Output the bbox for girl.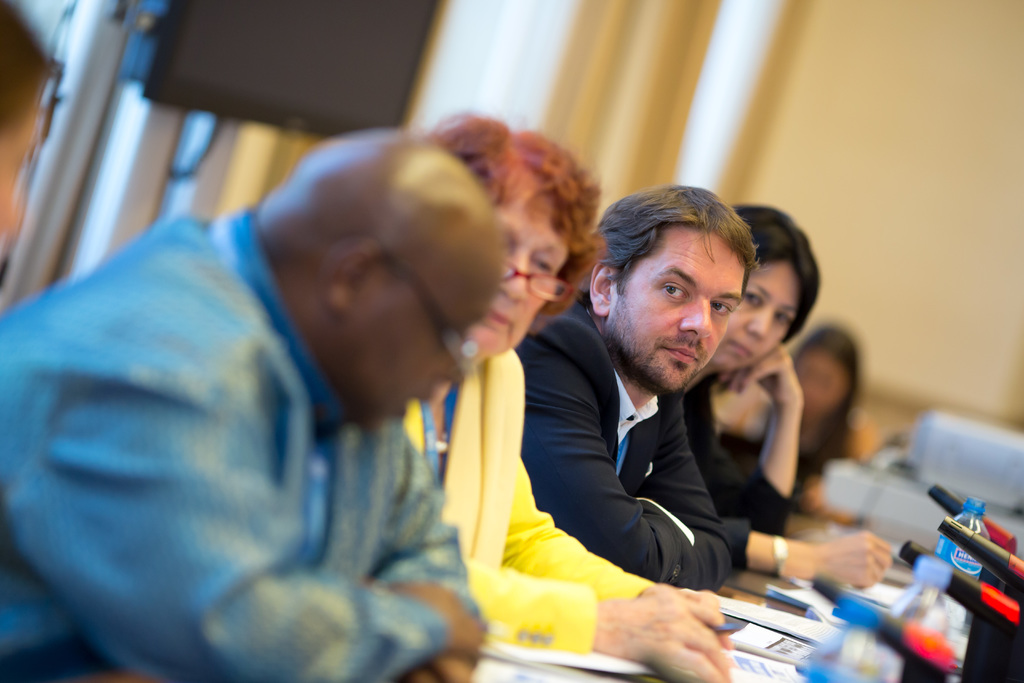
select_region(683, 205, 899, 591).
